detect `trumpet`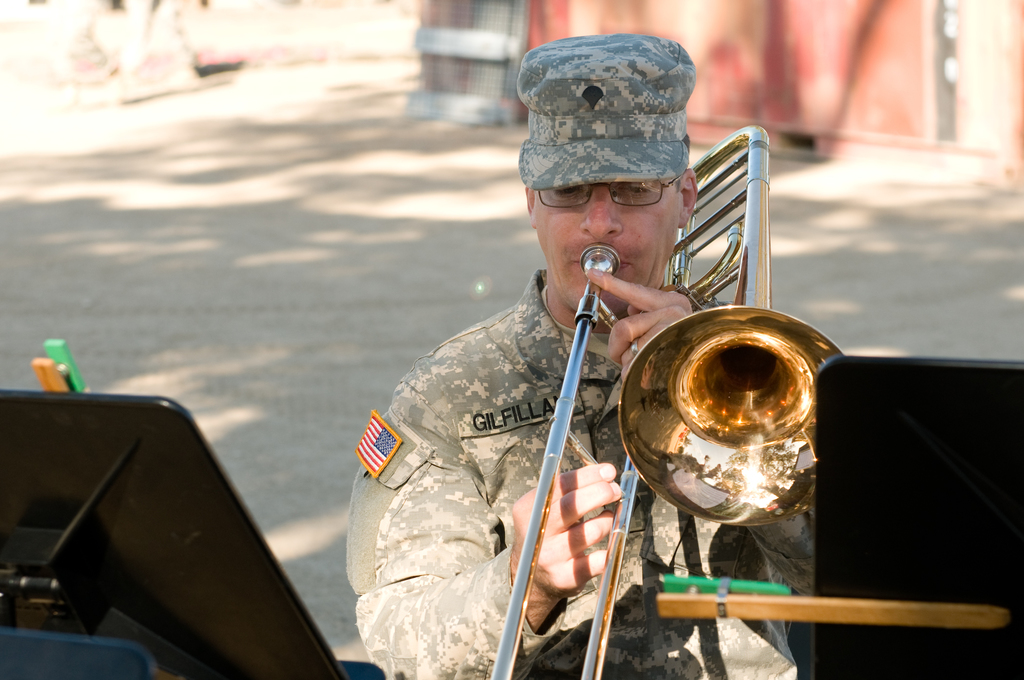
select_region(491, 125, 844, 679)
